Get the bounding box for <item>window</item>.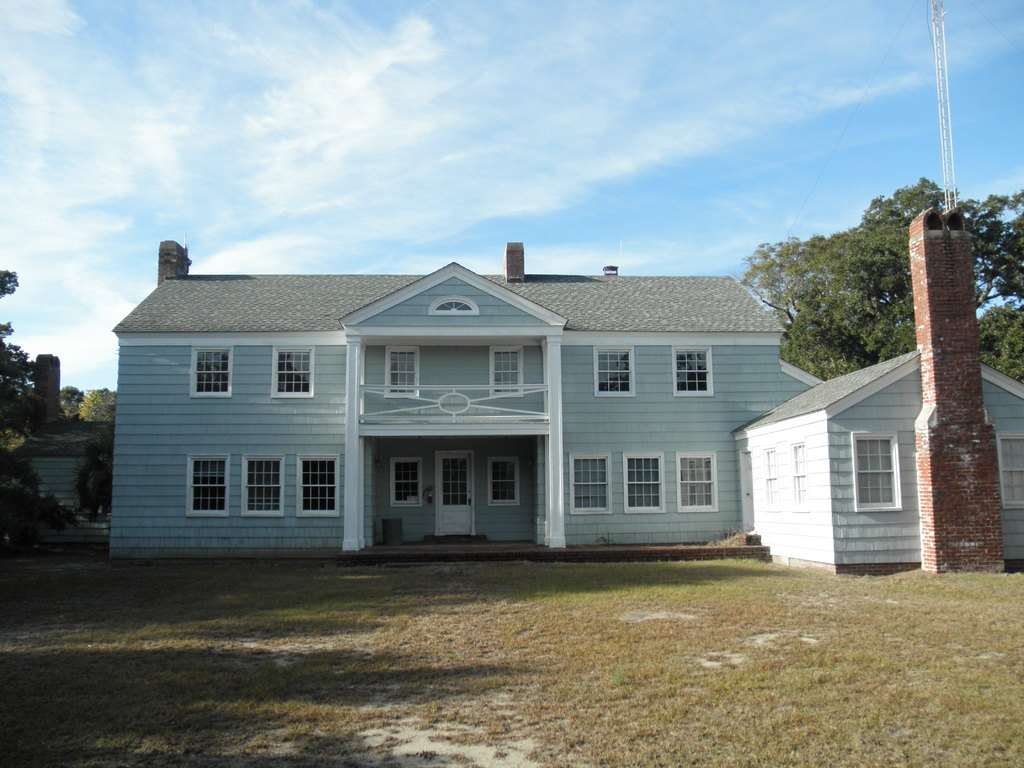
[left=676, top=348, right=711, bottom=394].
